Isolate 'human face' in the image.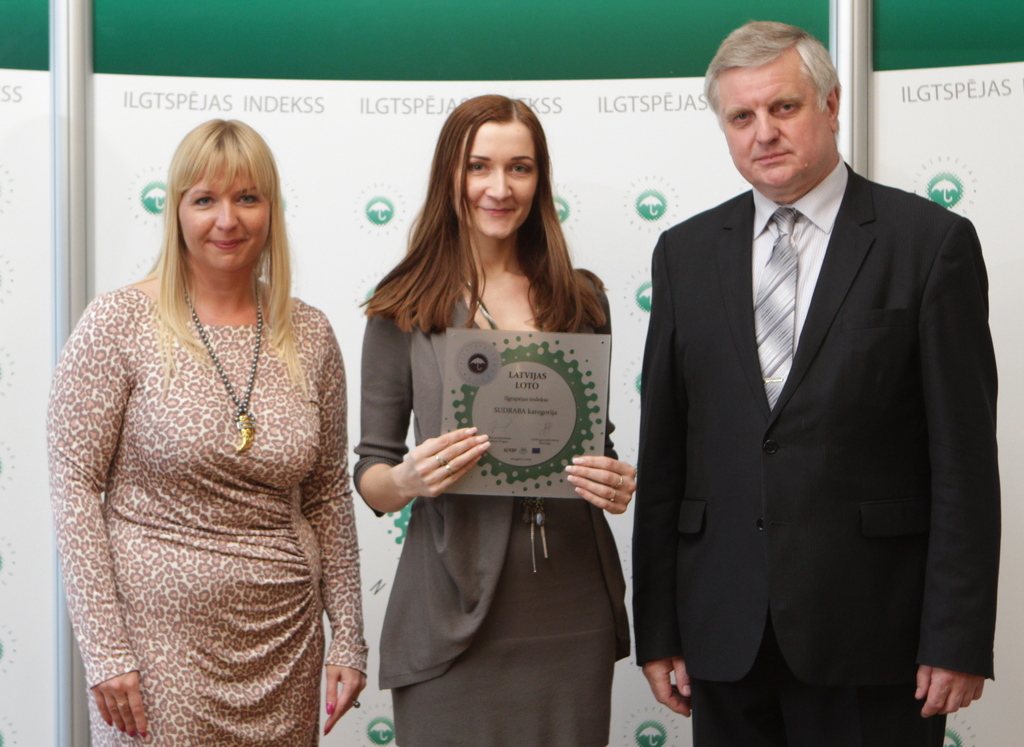
Isolated region: [left=452, top=123, right=538, bottom=238].
